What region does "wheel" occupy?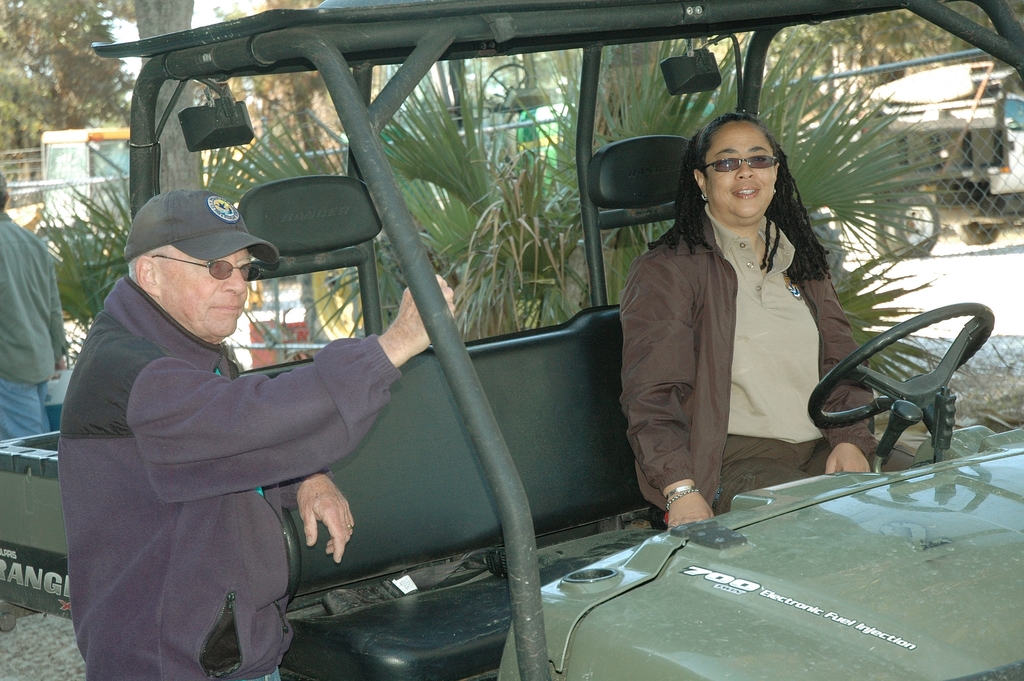
box=[884, 194, 941, 259].
